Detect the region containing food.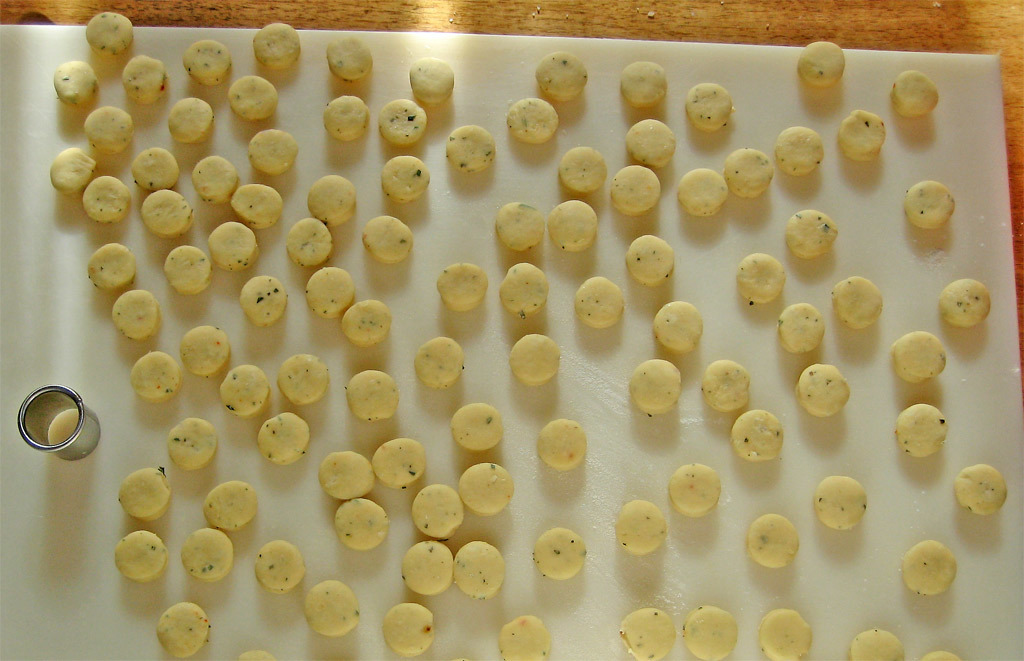
left=901, top=537, right=961, bottom=601.
